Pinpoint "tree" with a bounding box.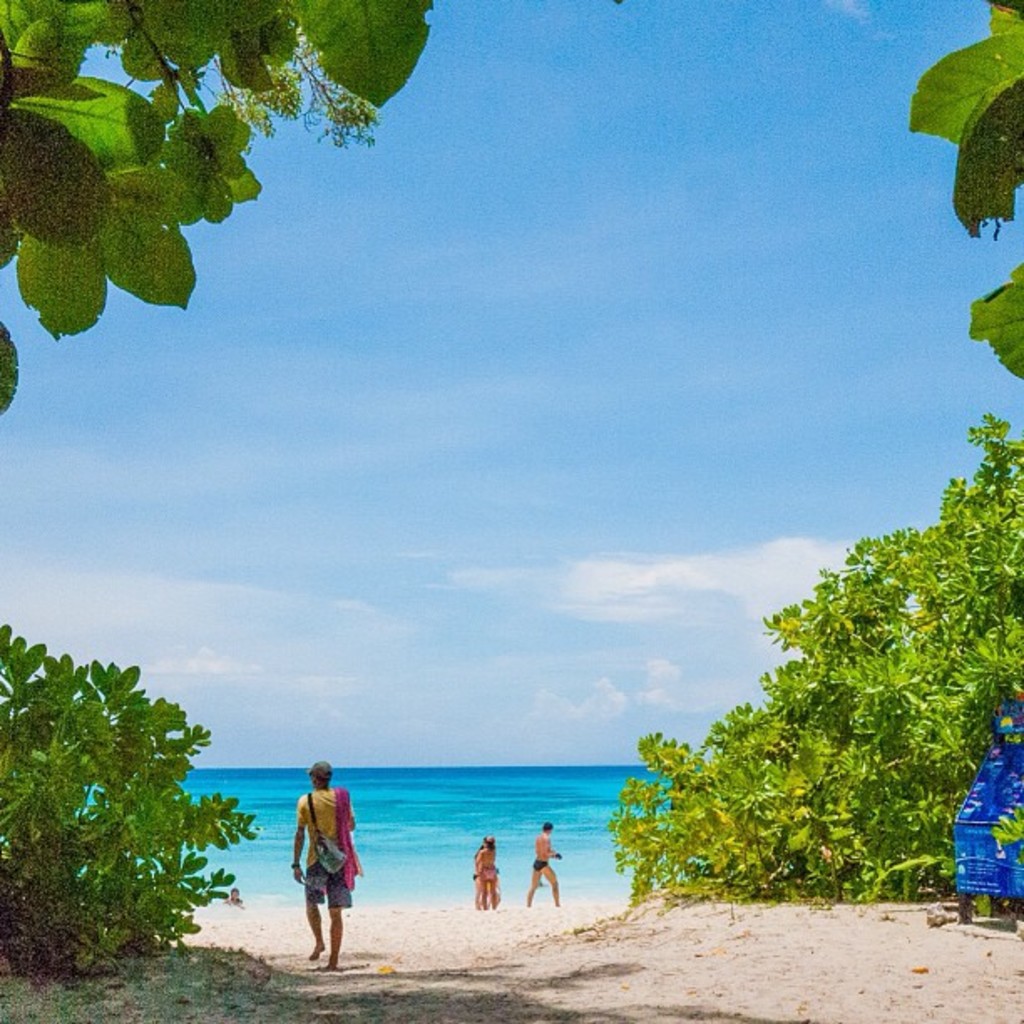
bbox(611, 412, 1022, 897).
